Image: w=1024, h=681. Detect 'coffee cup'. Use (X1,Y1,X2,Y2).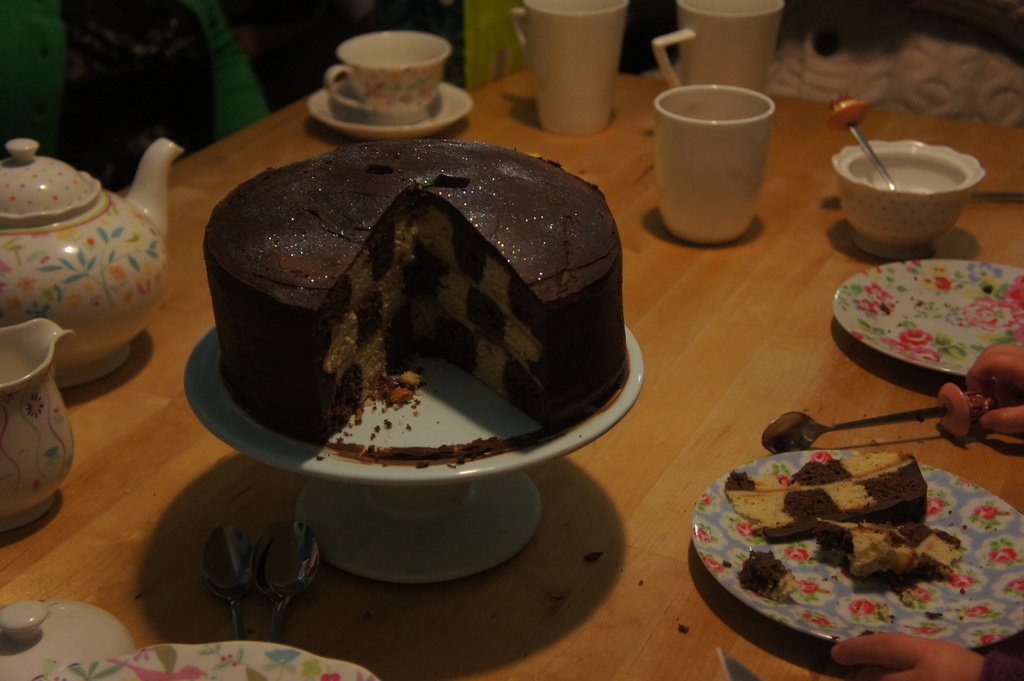
(652,83,773,241).
